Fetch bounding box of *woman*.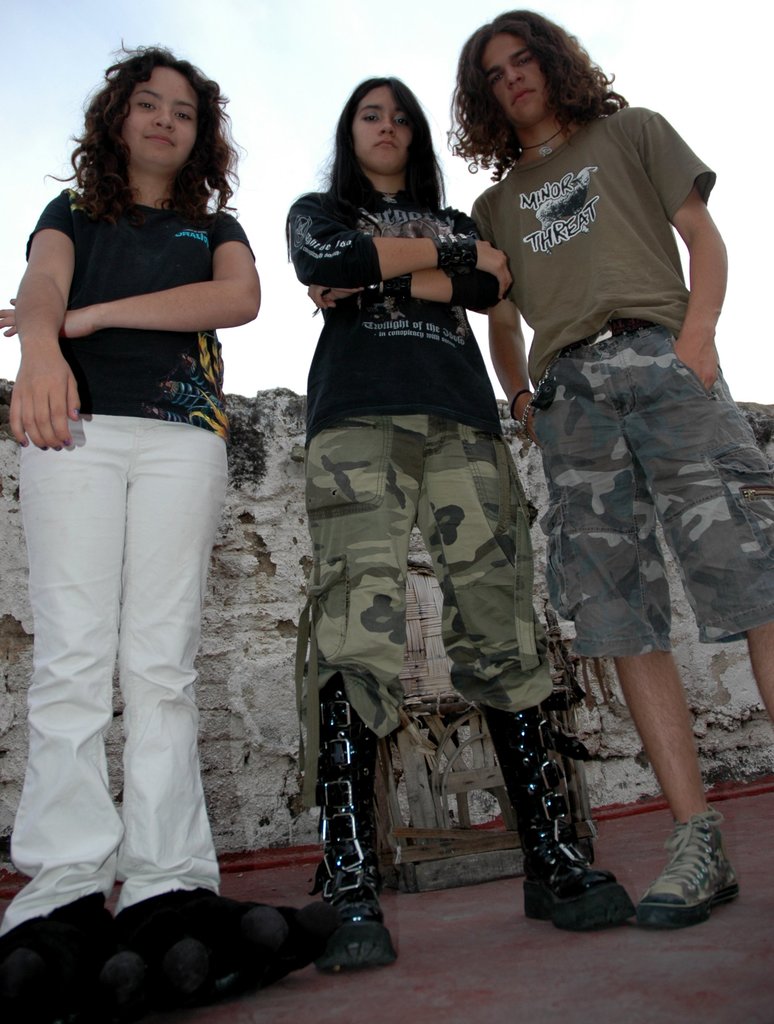
Bbox: {"x1": 0, "y1": 43, "x2": 264, "y2": 1023}.
